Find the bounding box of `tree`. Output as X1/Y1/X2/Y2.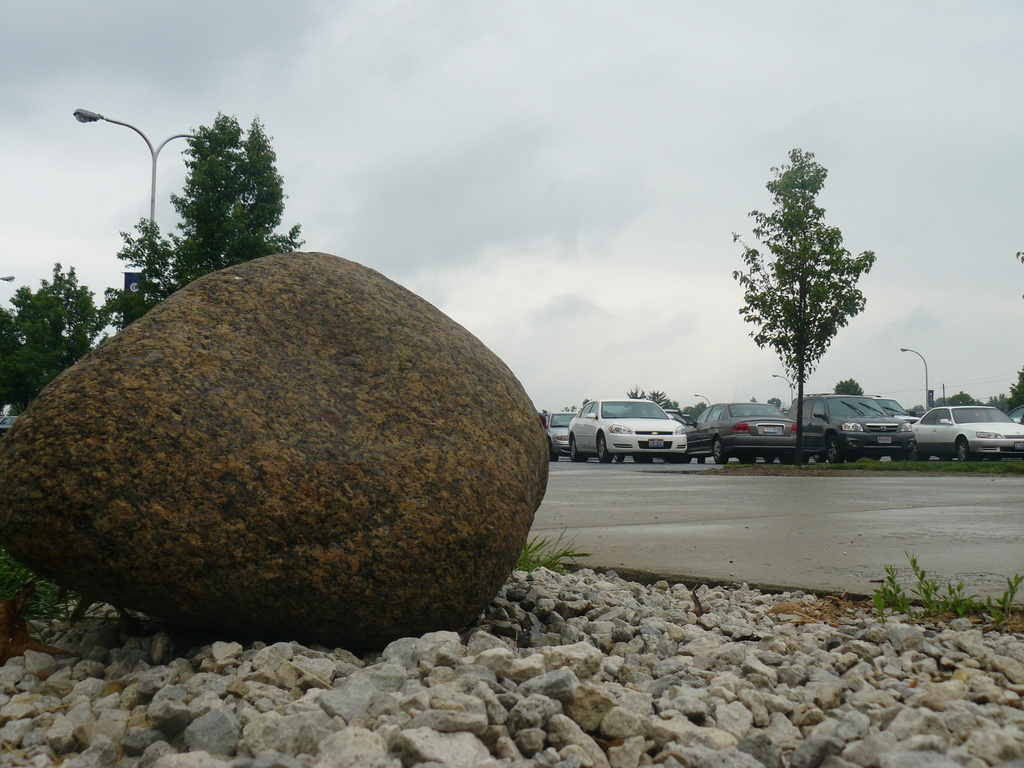
990/369/1023/412.
